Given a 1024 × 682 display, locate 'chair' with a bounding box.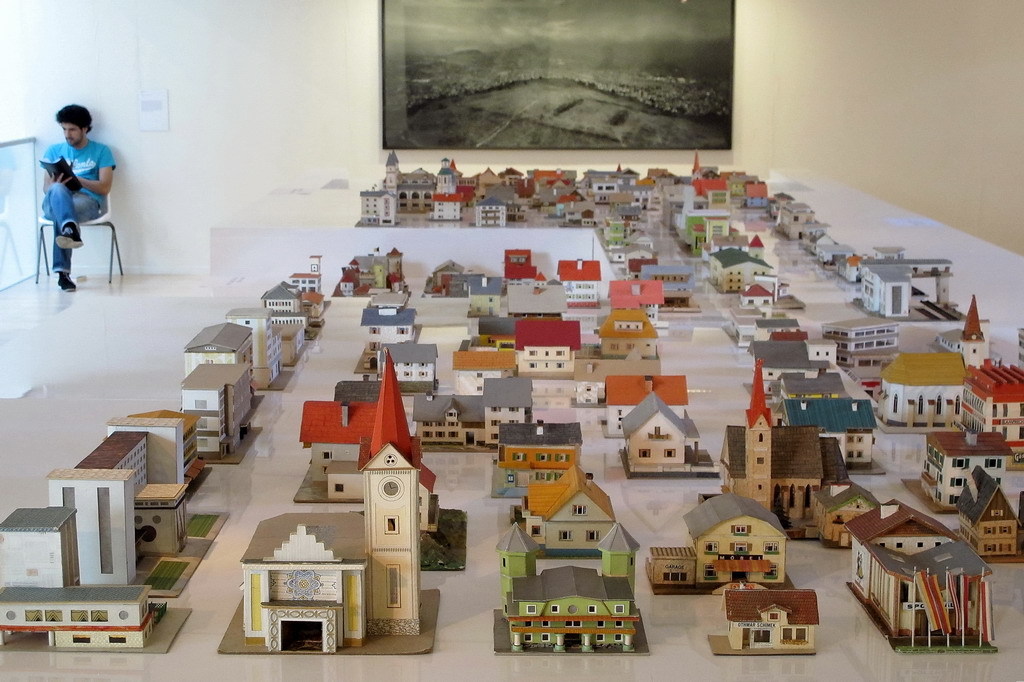
Located: 36/168/106/292.
